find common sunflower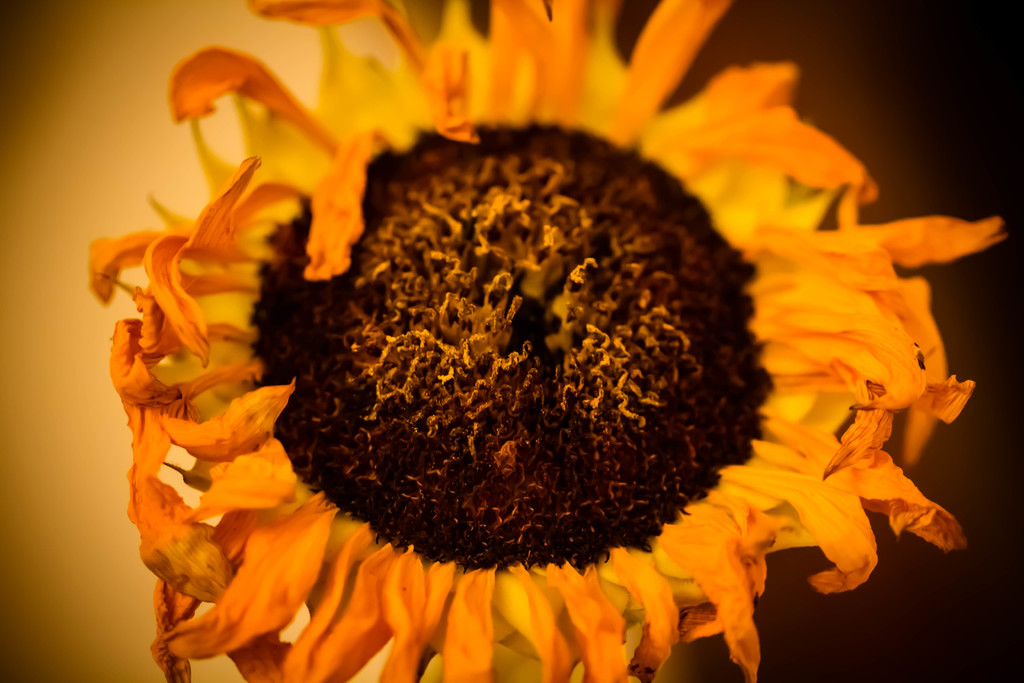
(63, 30, 995, 682)
